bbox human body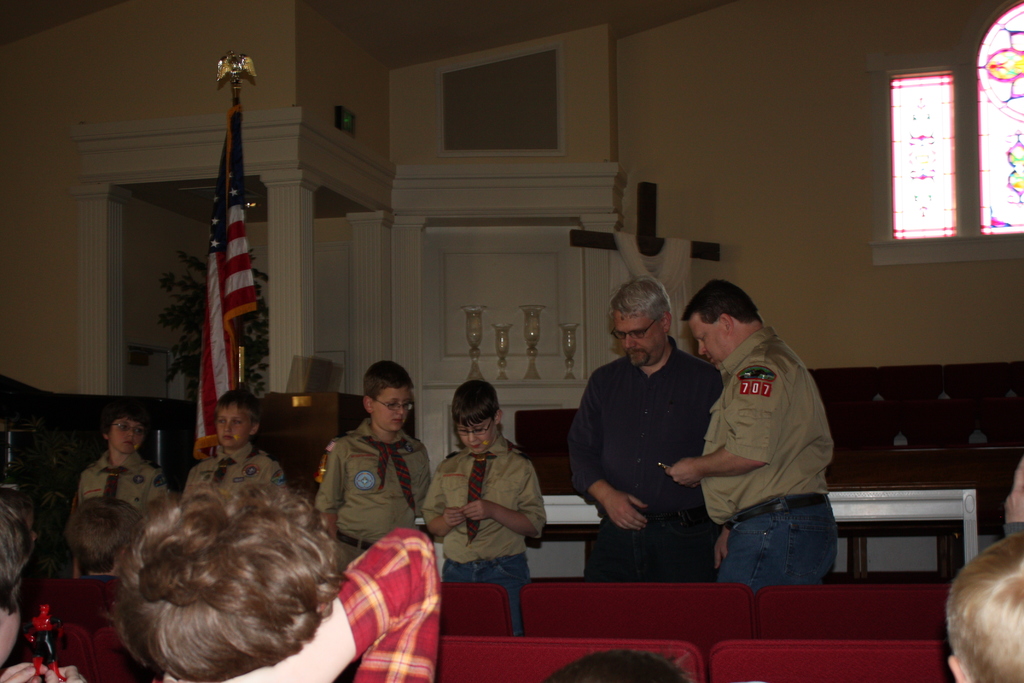
l=155, t=527, r=440, b=682
